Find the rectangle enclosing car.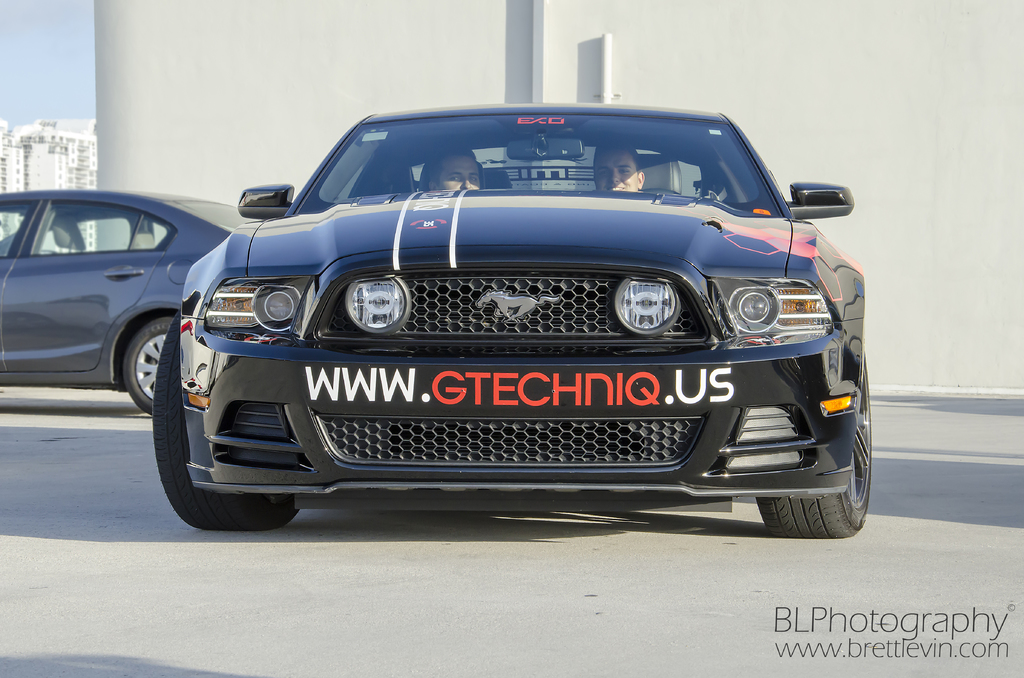
0 185 253 415.
